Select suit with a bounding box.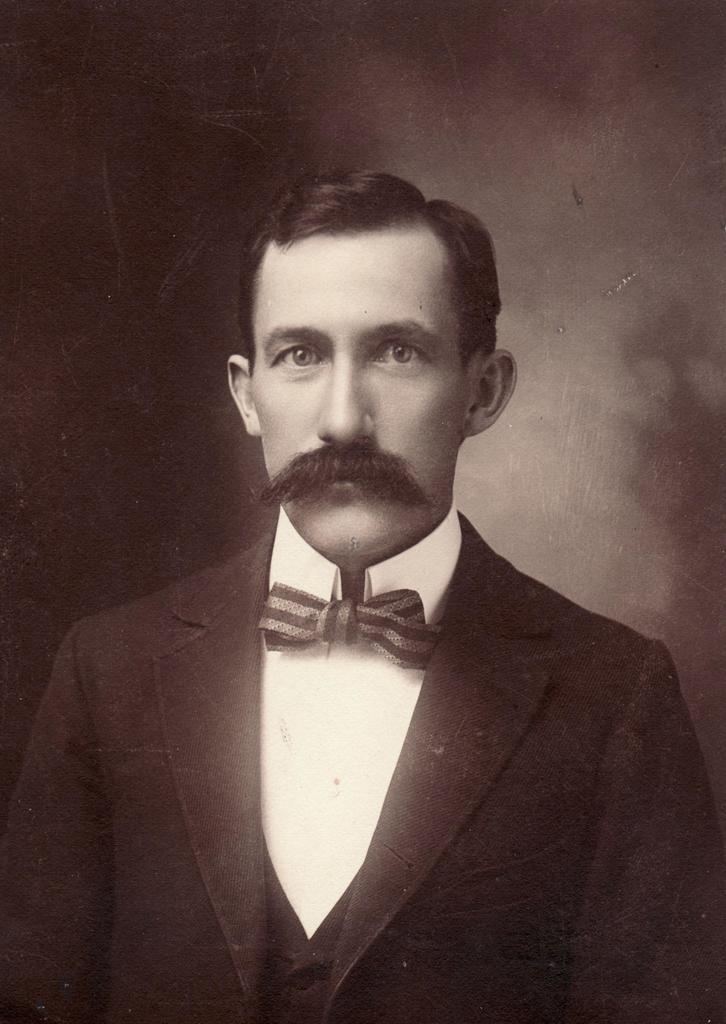
bbox(143, 478, 690, 1006).
